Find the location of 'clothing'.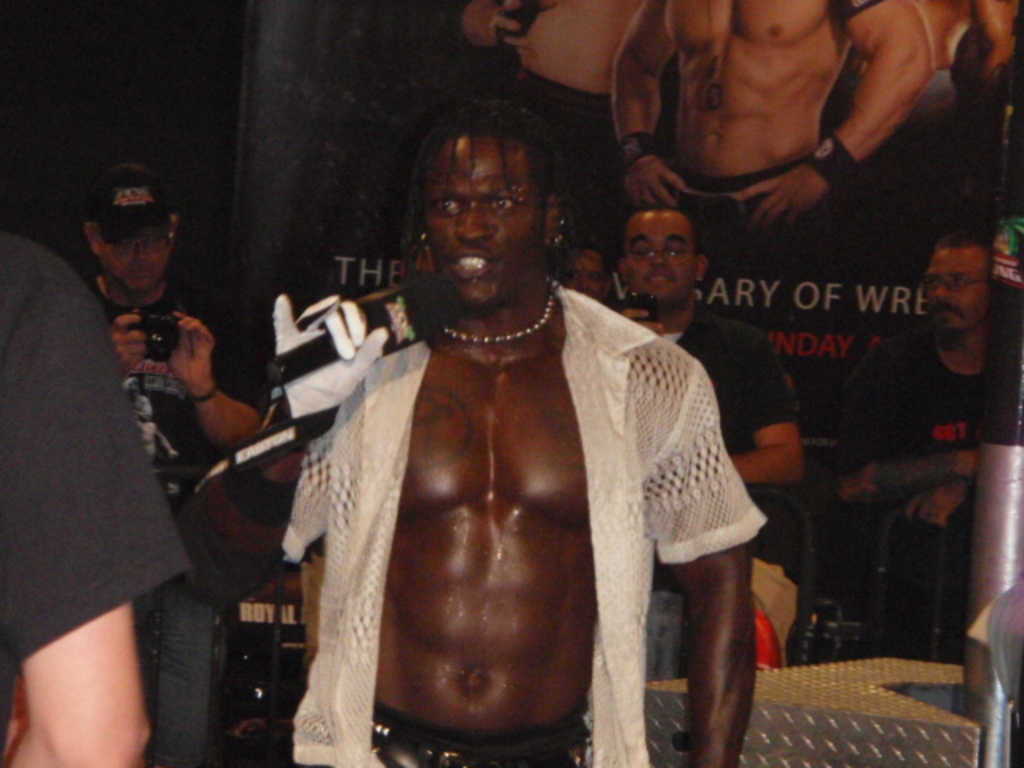
Location: locate(507, 56, 621, 240).
